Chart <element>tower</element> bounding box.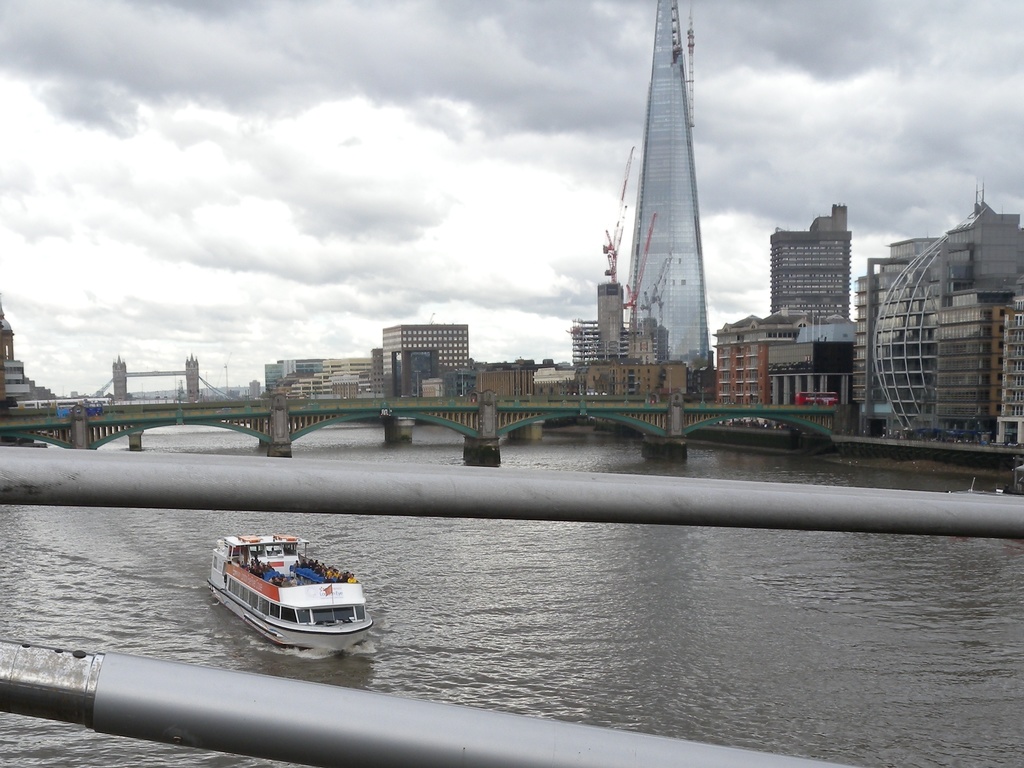
Charted: rect(777, 206, 842, 329).
